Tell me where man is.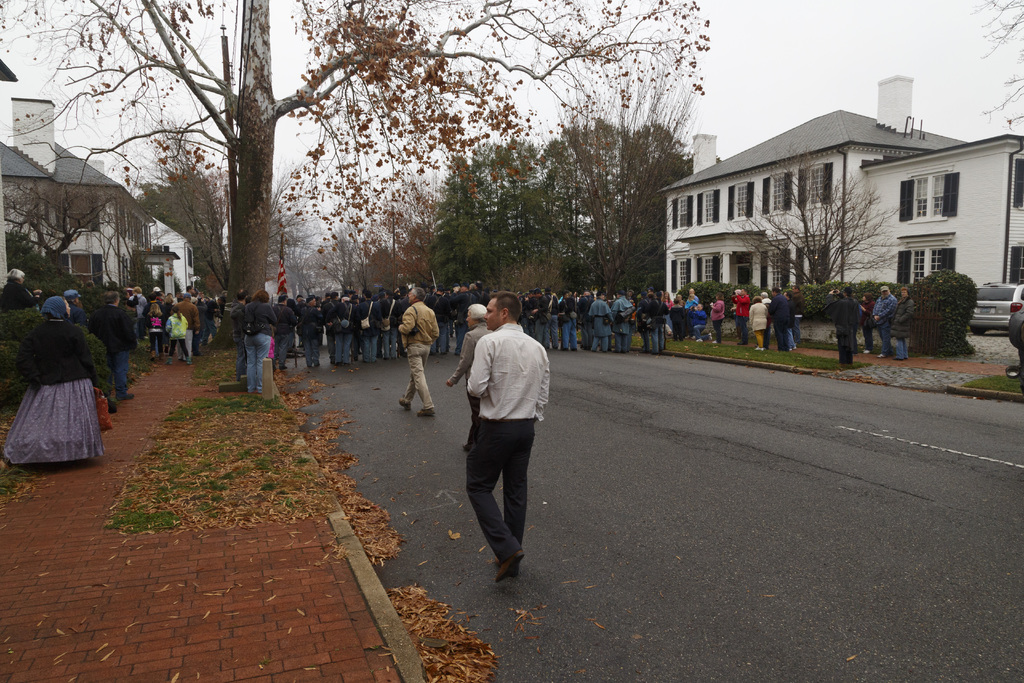
man is at select_region(767, 285, 792, 351).
